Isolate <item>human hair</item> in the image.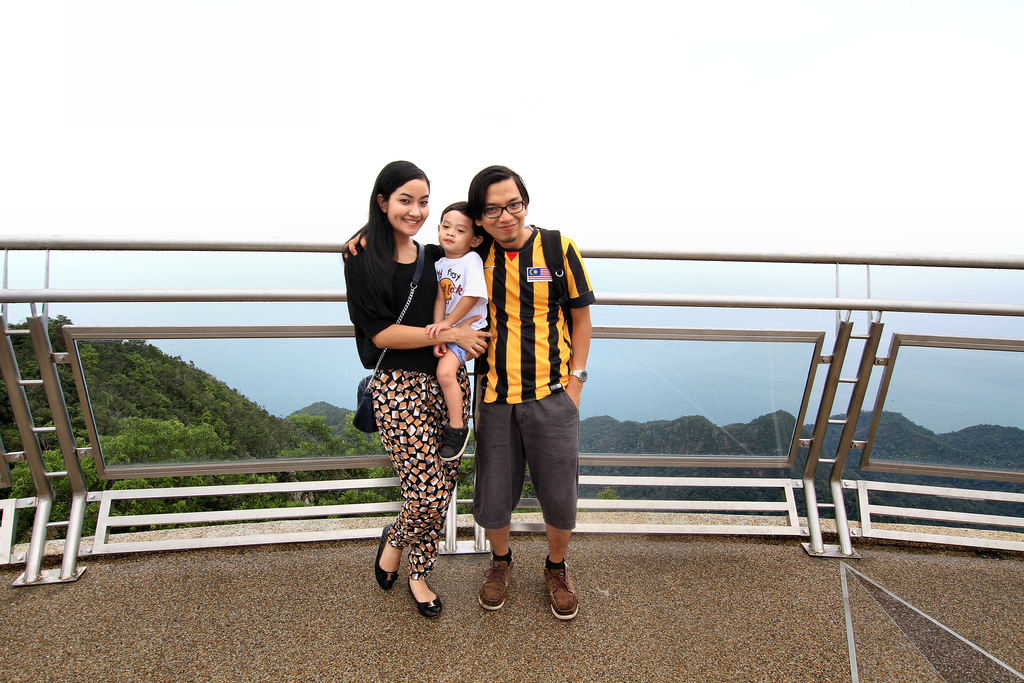
Isolated region: <bbox>439, 199, 485, 242</bbox>.
